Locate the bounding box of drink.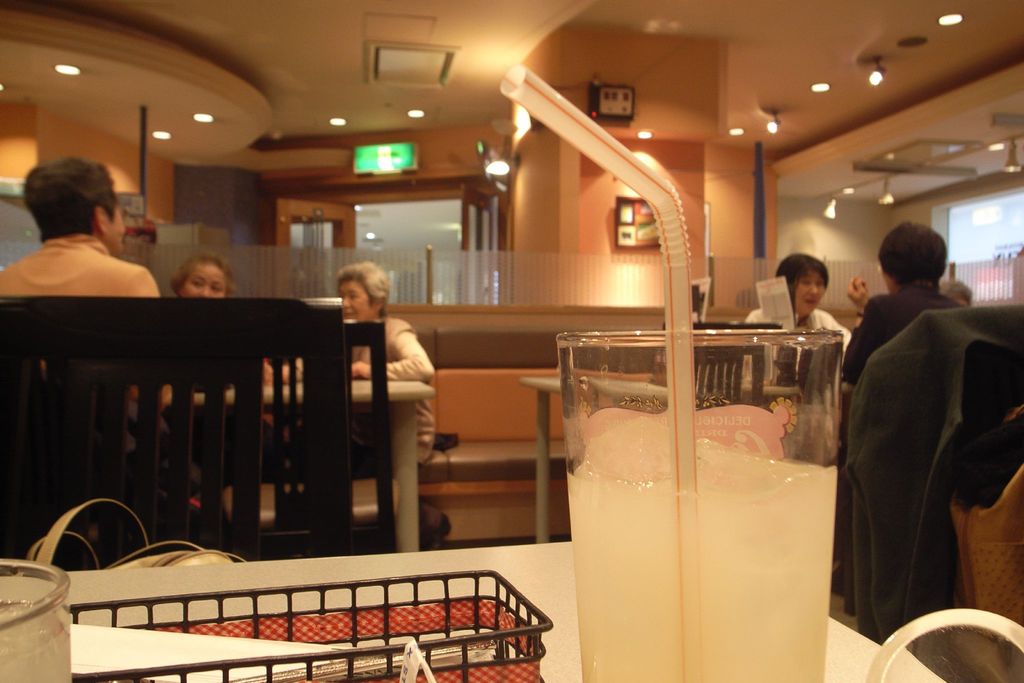
Bounding box: [x1=567, y1=440, x2=838, y2=682].
